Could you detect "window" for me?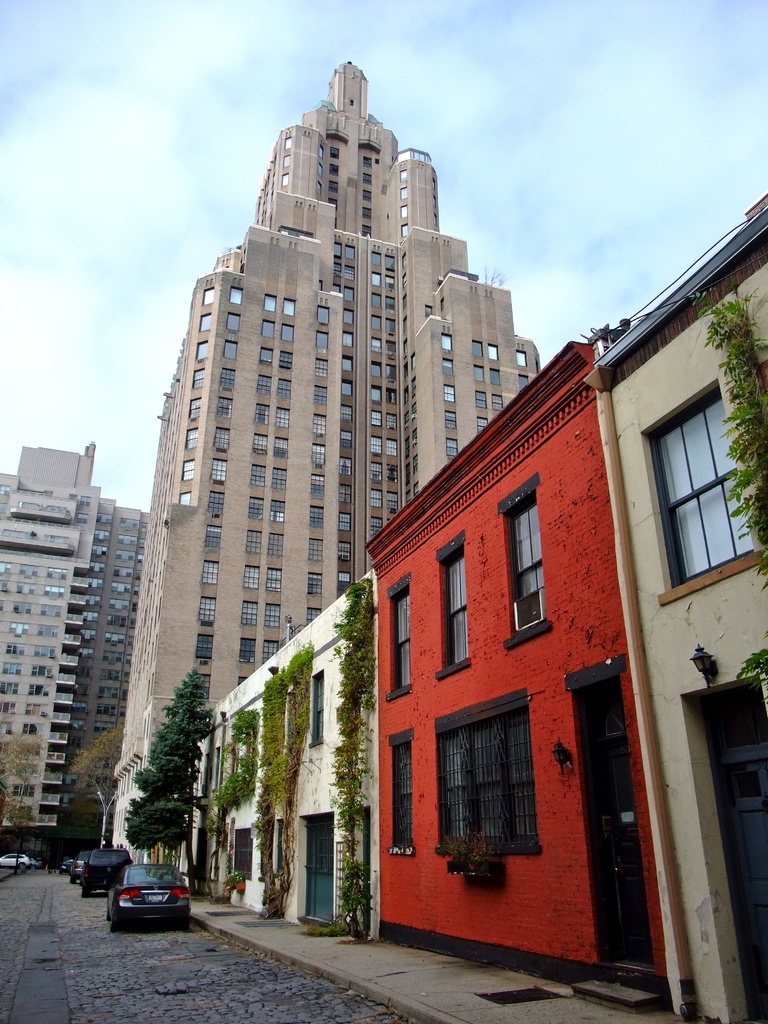
Detection result: [left=228, top=287, right=243, bottom=305].
